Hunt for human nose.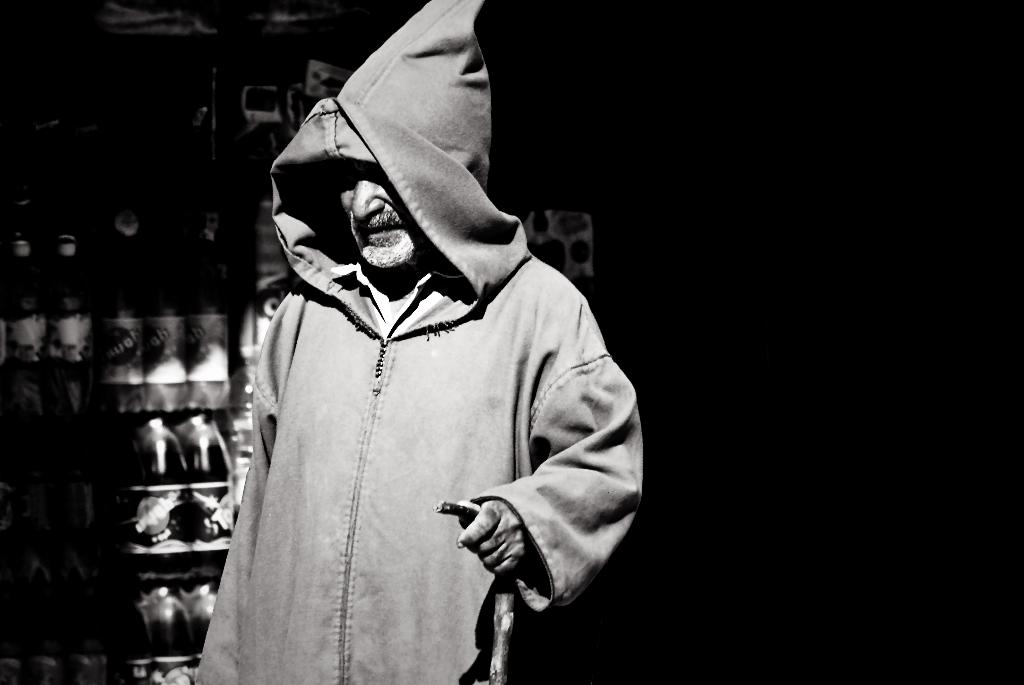
Hunted down at locate(351, 171, 387, 219).
